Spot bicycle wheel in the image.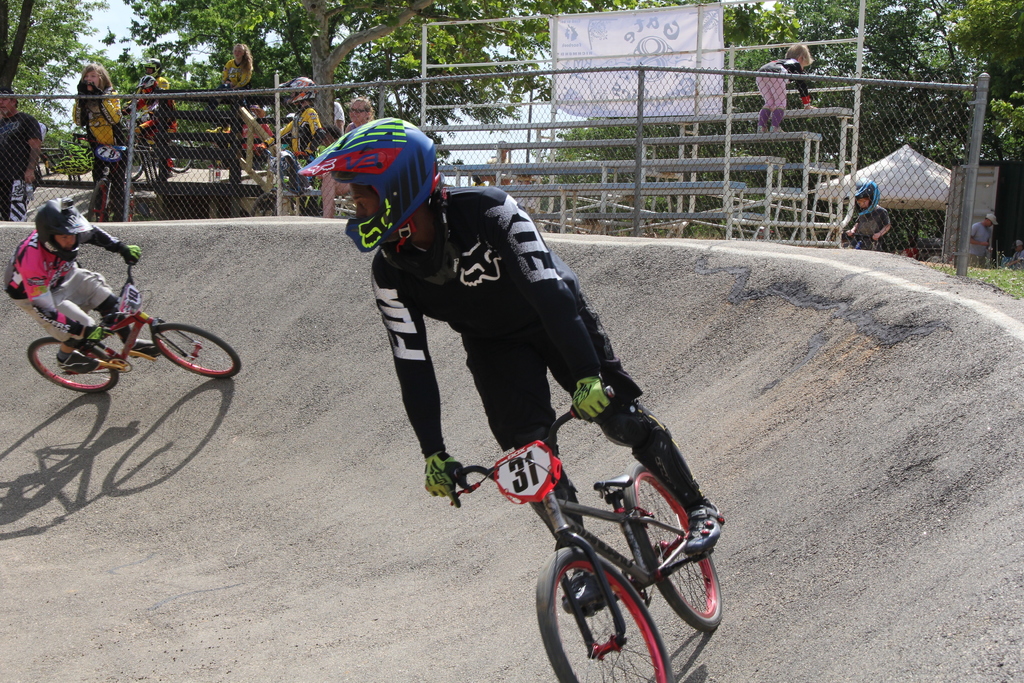
bicycle wheel found at 541 534 669 670.
